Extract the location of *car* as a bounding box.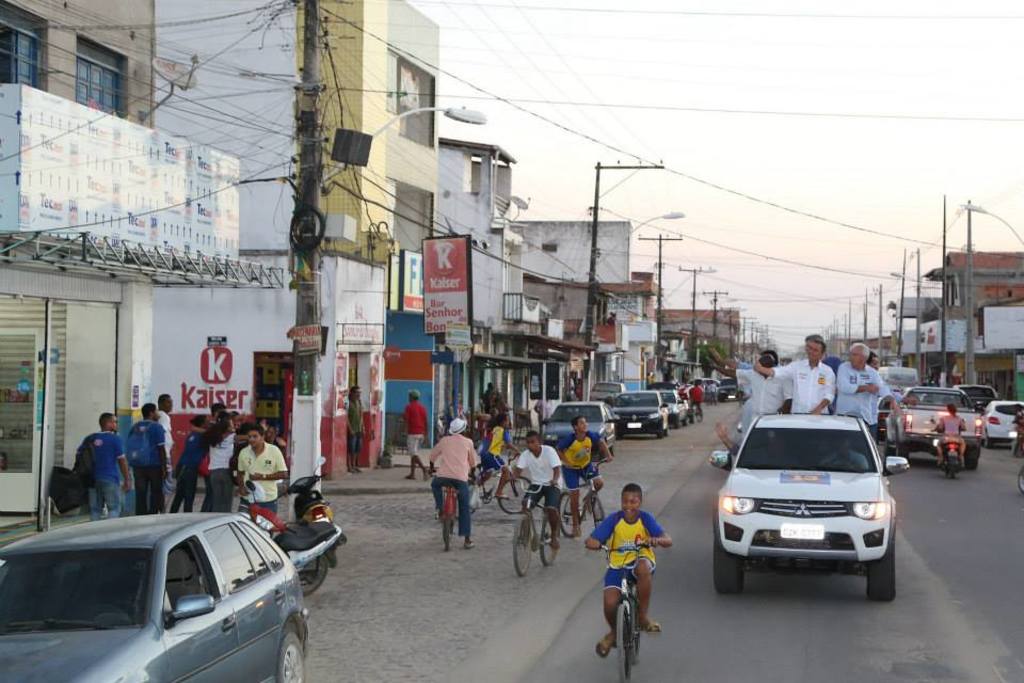
(621,393,671,451).
